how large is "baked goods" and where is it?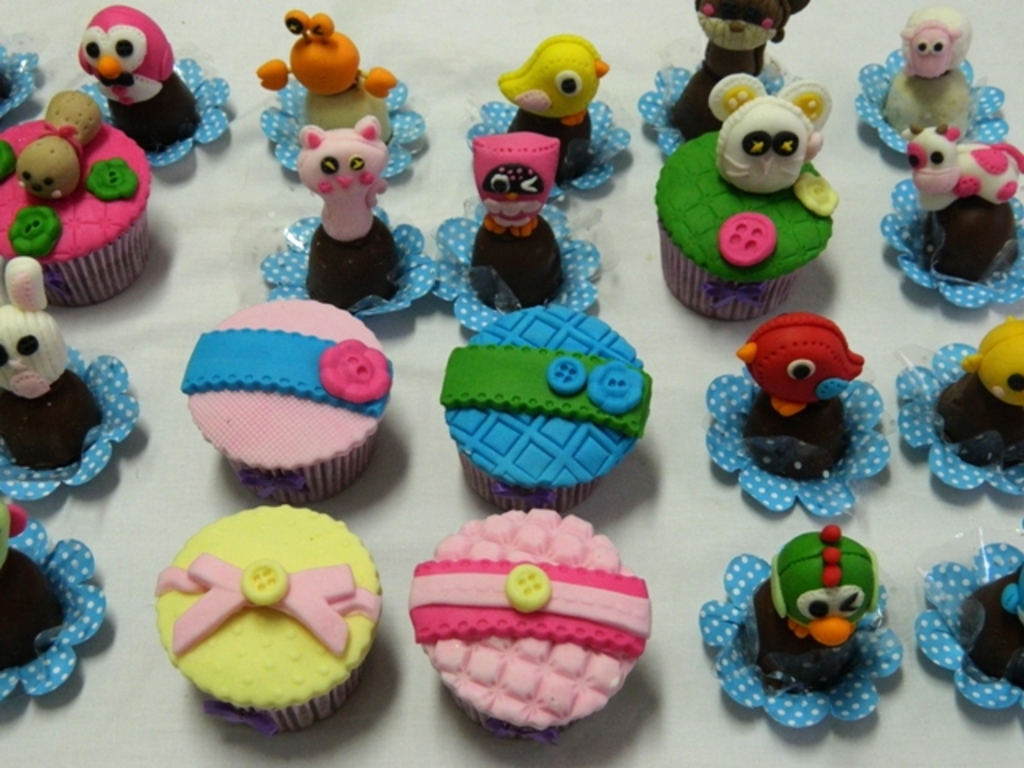
Bounding box: 261, 8, 398, 146.
